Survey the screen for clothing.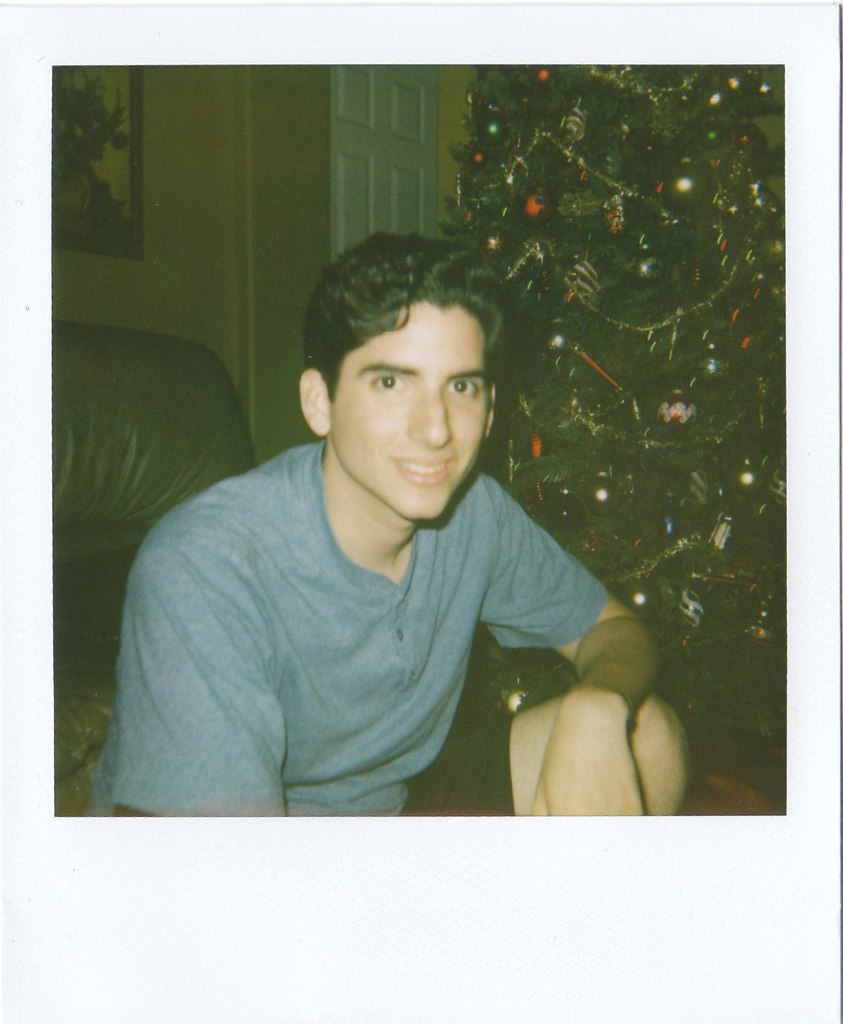
Survey found: <box>86,440,600,823</box>.
